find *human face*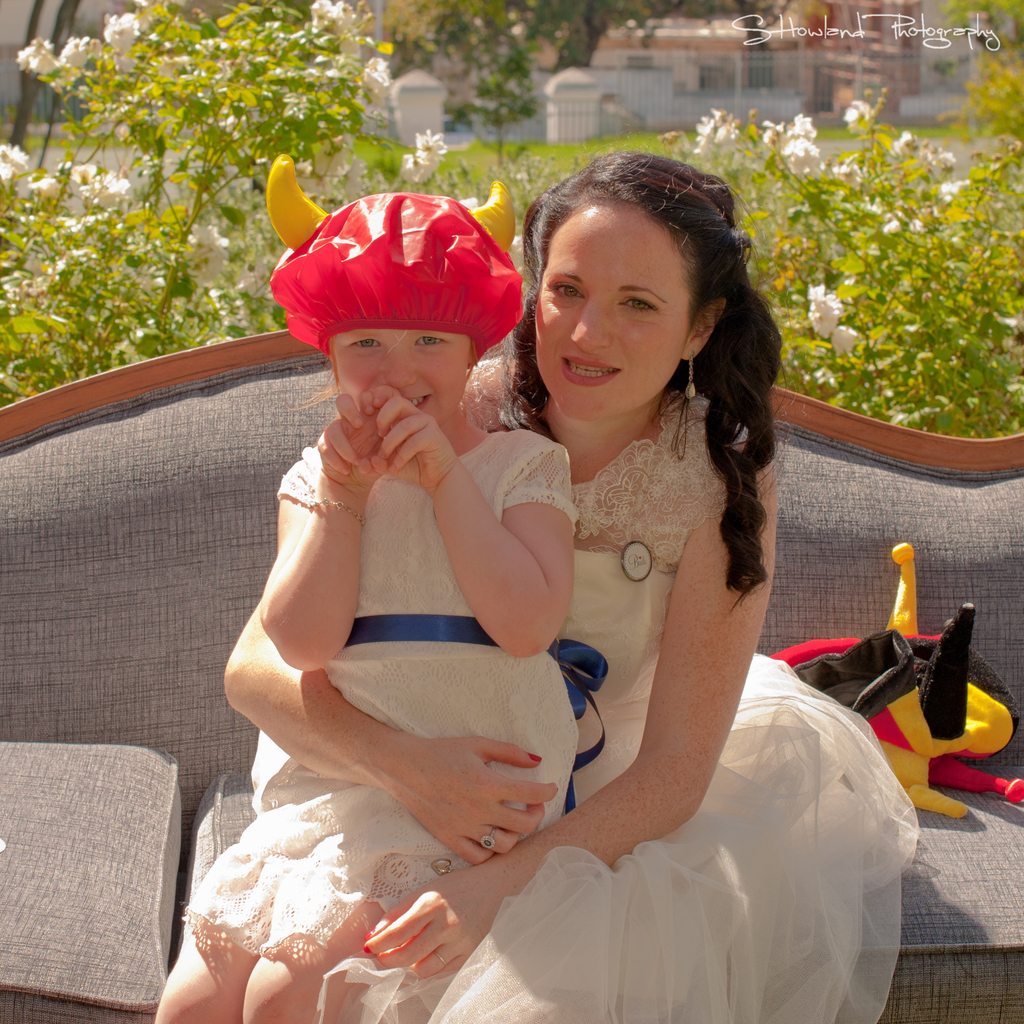
l=532, t=225, r=685, b=419
